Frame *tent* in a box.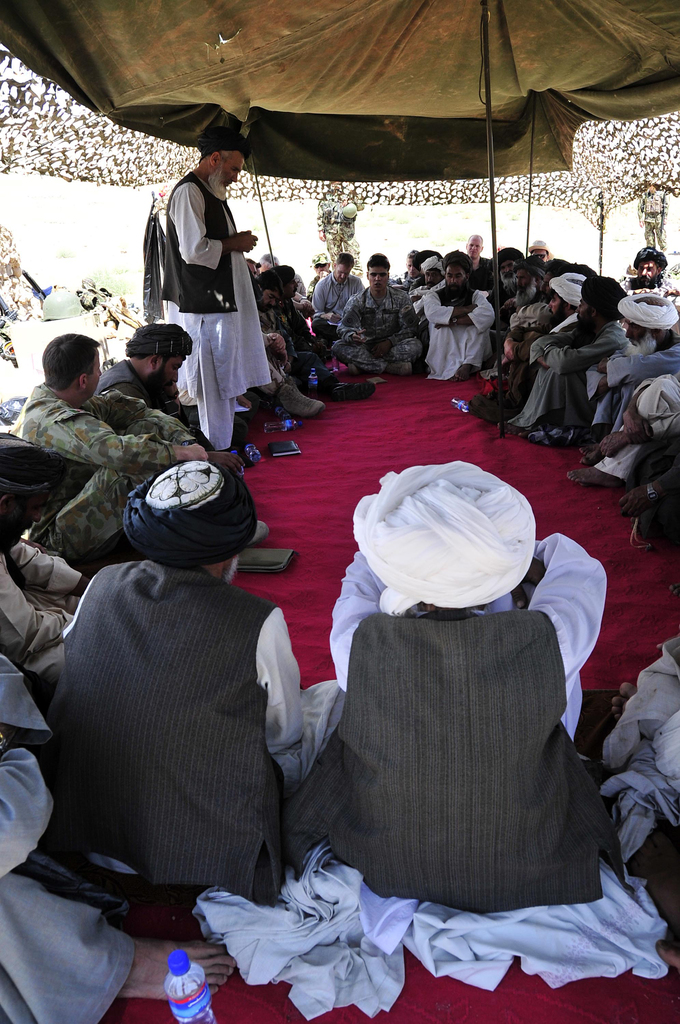
[0,0,679,433].
